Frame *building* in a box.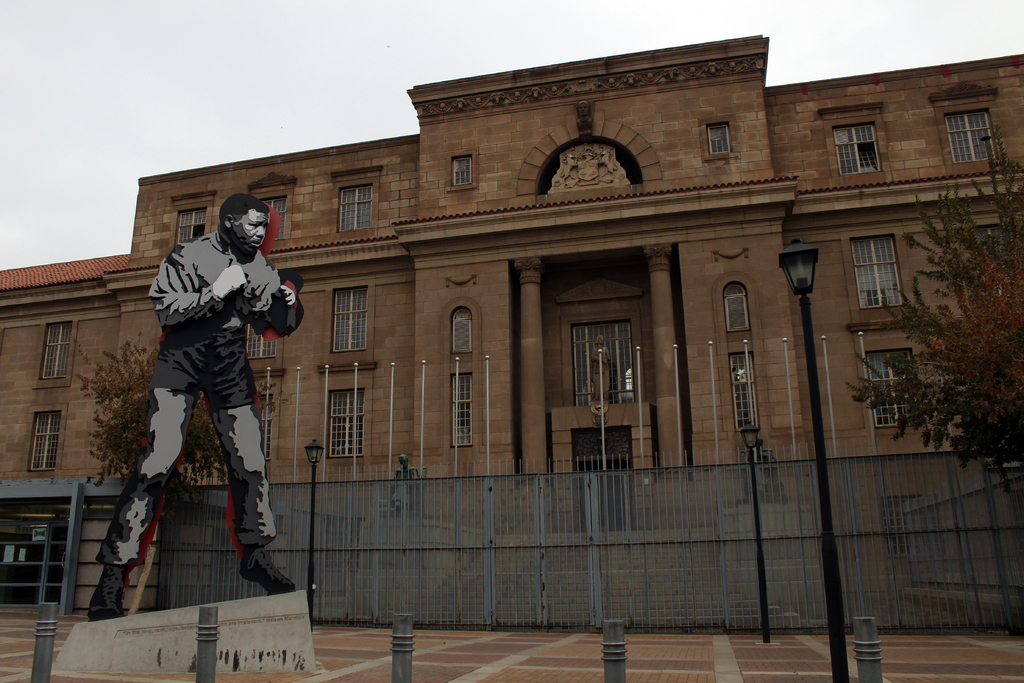
rect(0, 26, 1023, 634).
